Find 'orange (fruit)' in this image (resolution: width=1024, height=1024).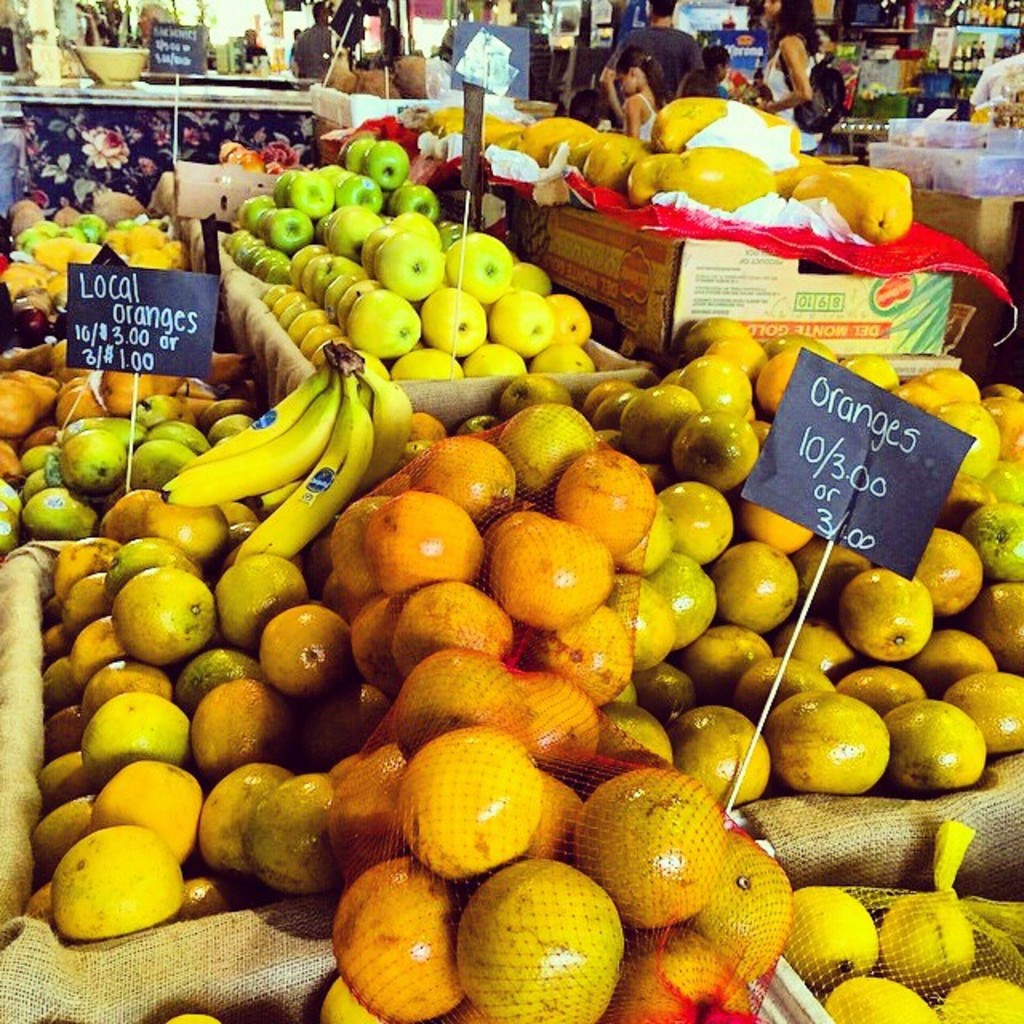
694 622 760 690.
